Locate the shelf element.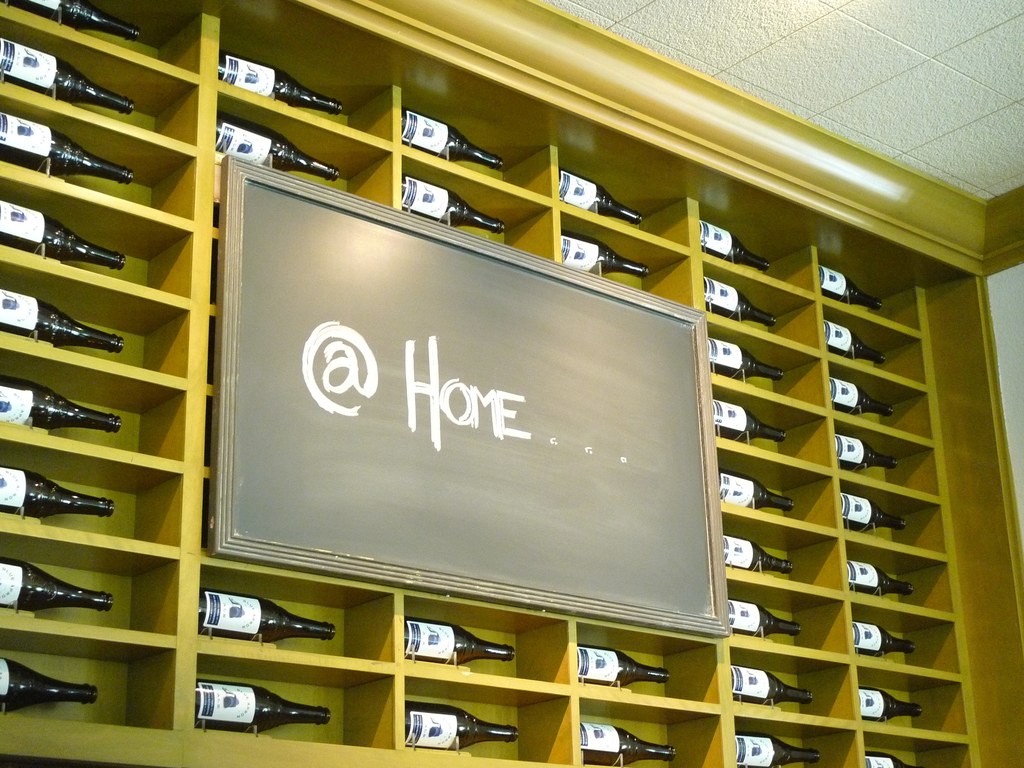
Element bbox: (x1=199, y1=653, x2=409, y2=767).
